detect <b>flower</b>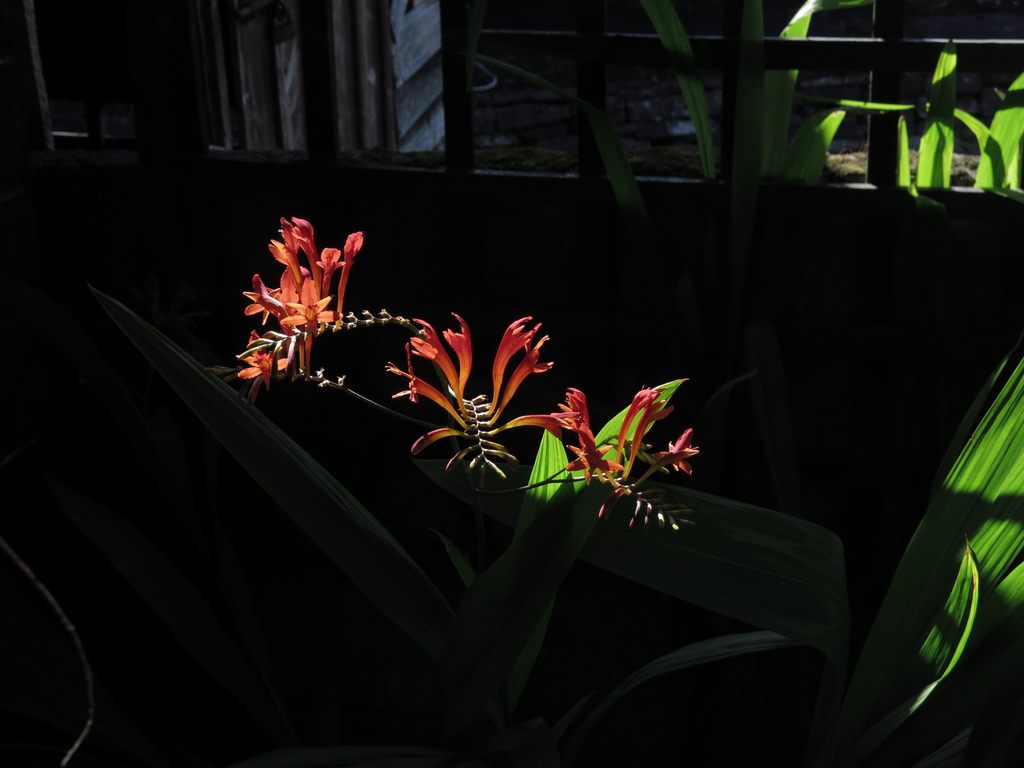
{"left": 669, "top": 426, "right": 697, "bottom": 468}
